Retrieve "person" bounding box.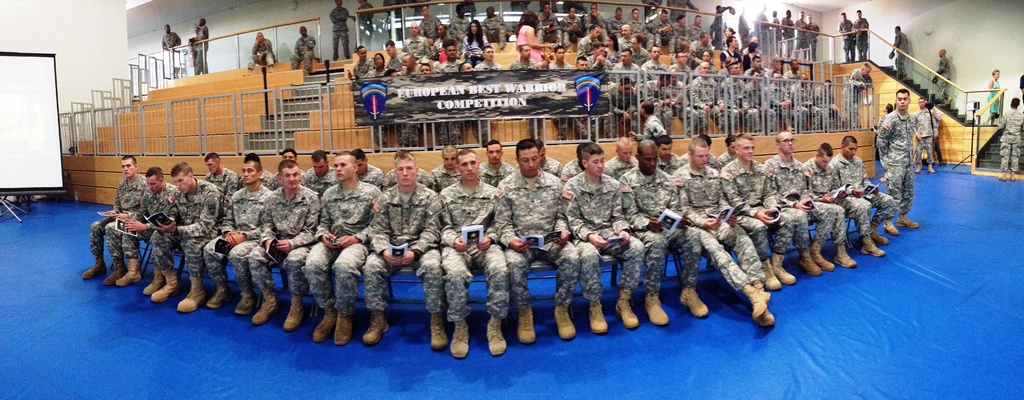
Bounding box: {"x1": 428, "y1": 149, "x2": 465, "y2": 189}.
